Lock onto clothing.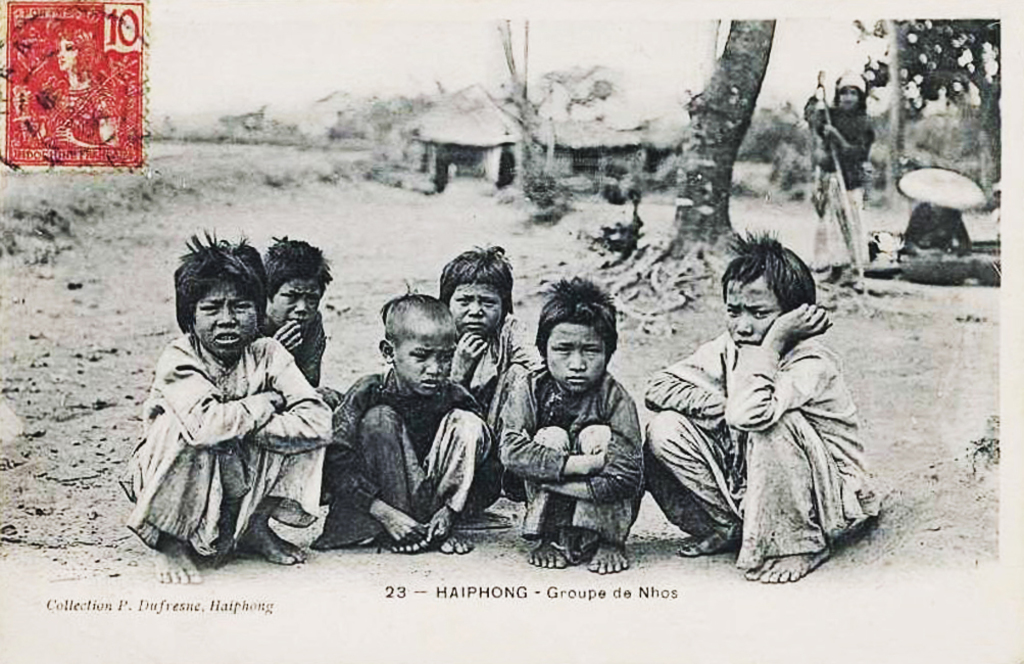
Locked: 903/198/973/258.
